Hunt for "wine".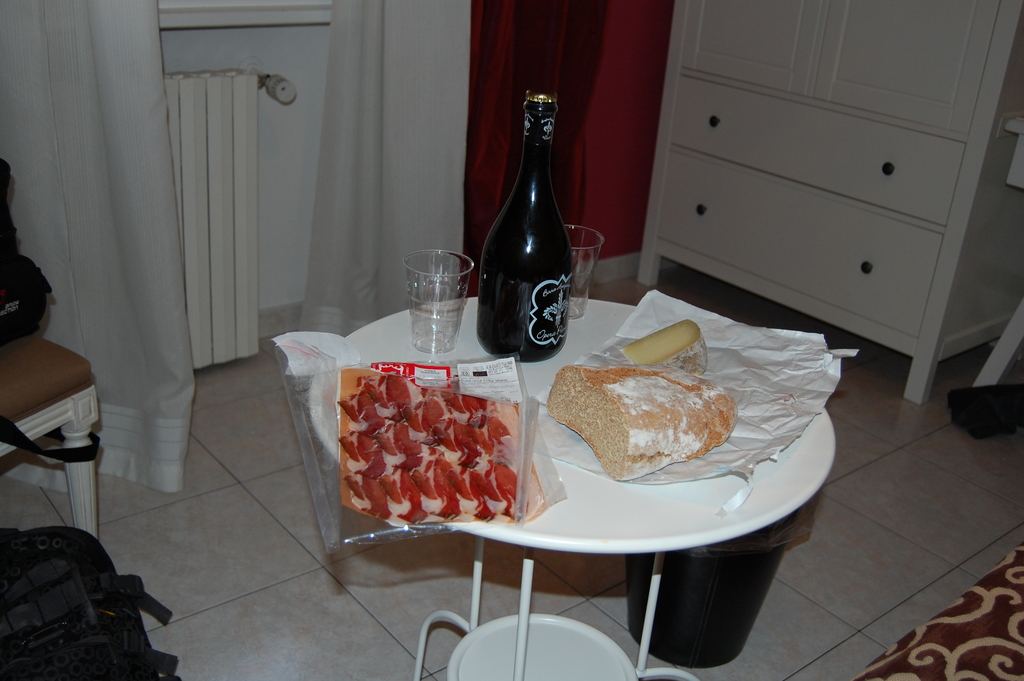
Hunted down at {"left": 486, "top": 73, "right": 583, "bottom": 386}.
